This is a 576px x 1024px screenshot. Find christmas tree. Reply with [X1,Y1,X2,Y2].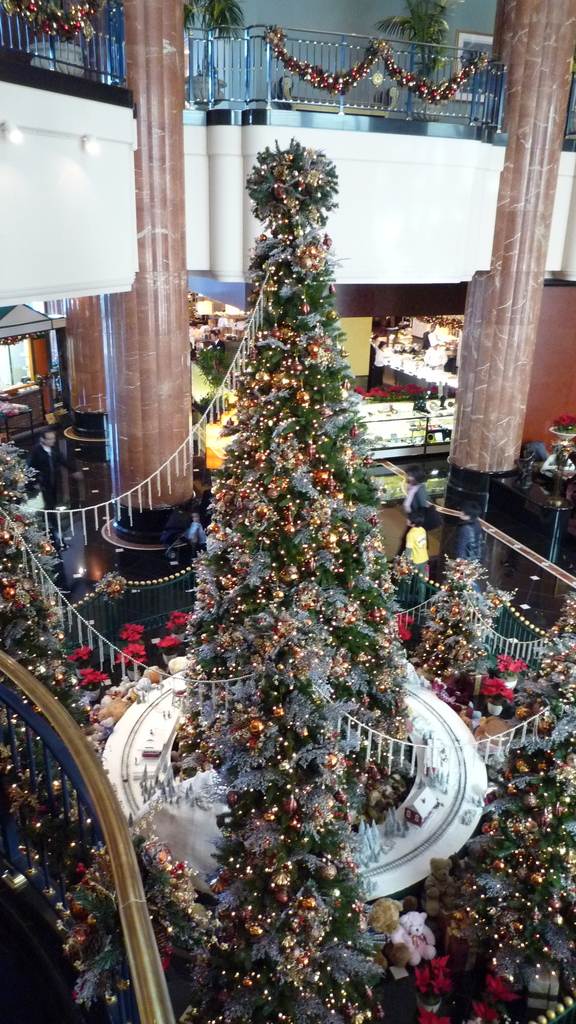
[0,441,105,849].
